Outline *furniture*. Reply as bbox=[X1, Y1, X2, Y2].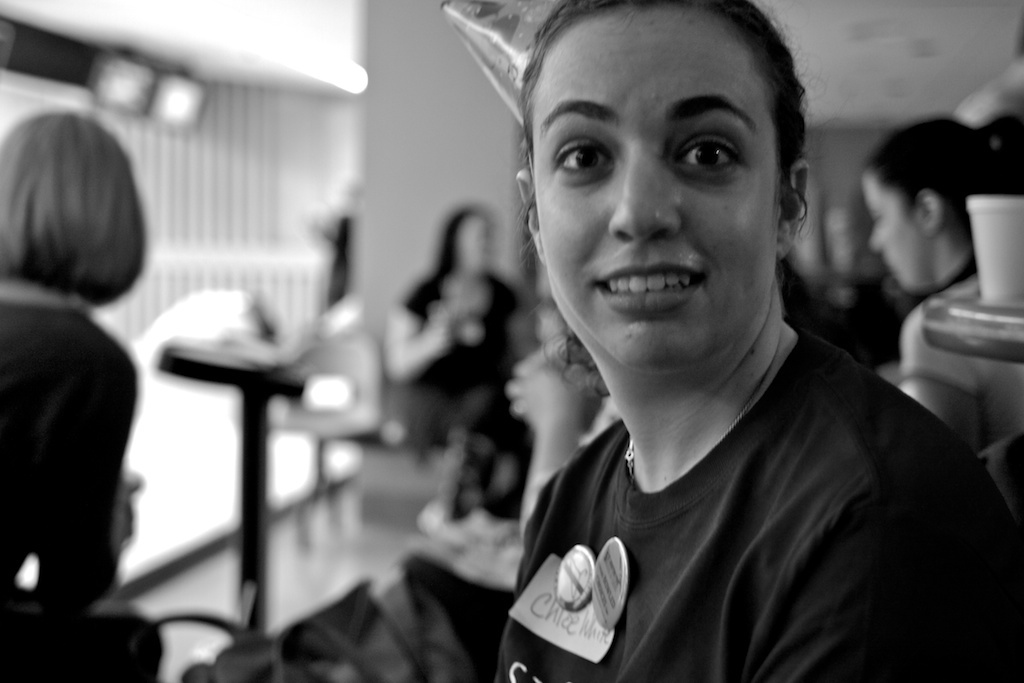
bbox=[150, 333, 294, 626].
